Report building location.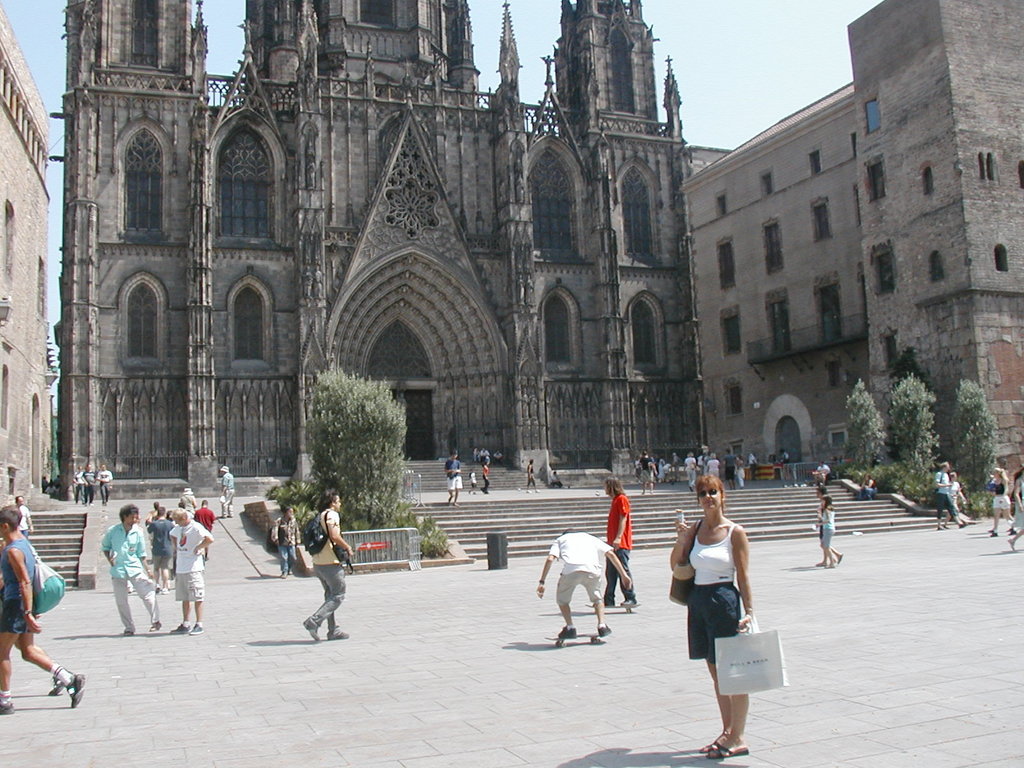
Report: crop(45, 0, 699, 487).
